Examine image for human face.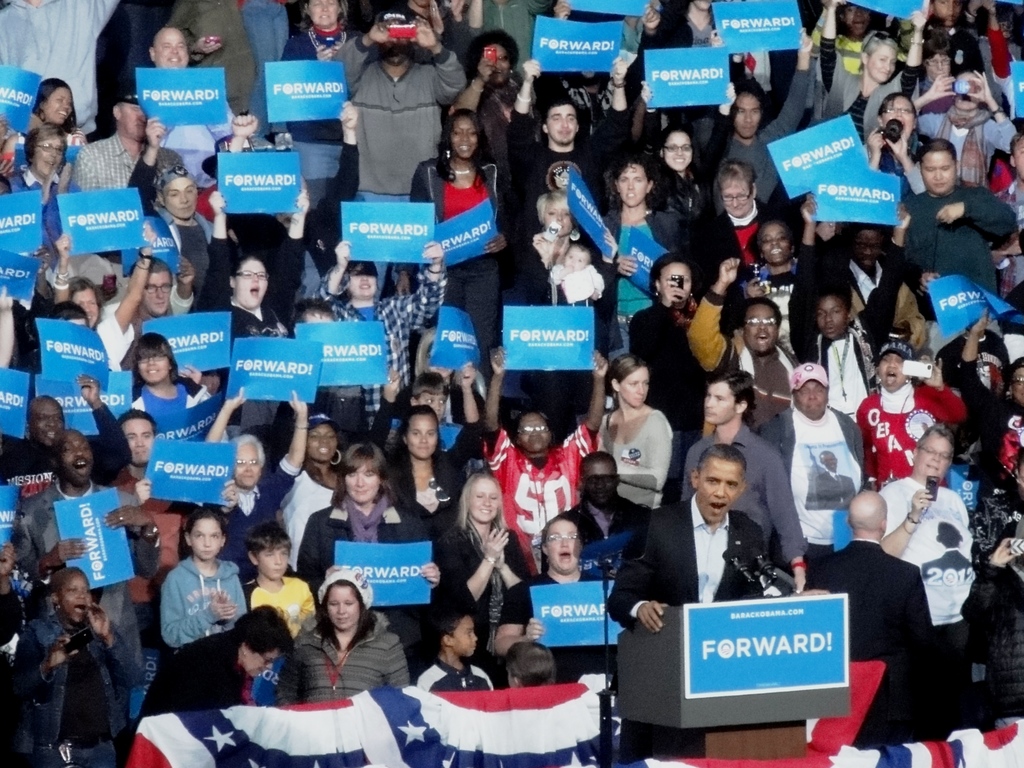
Examination result: <region>164, 175, 196, 218</region>.
